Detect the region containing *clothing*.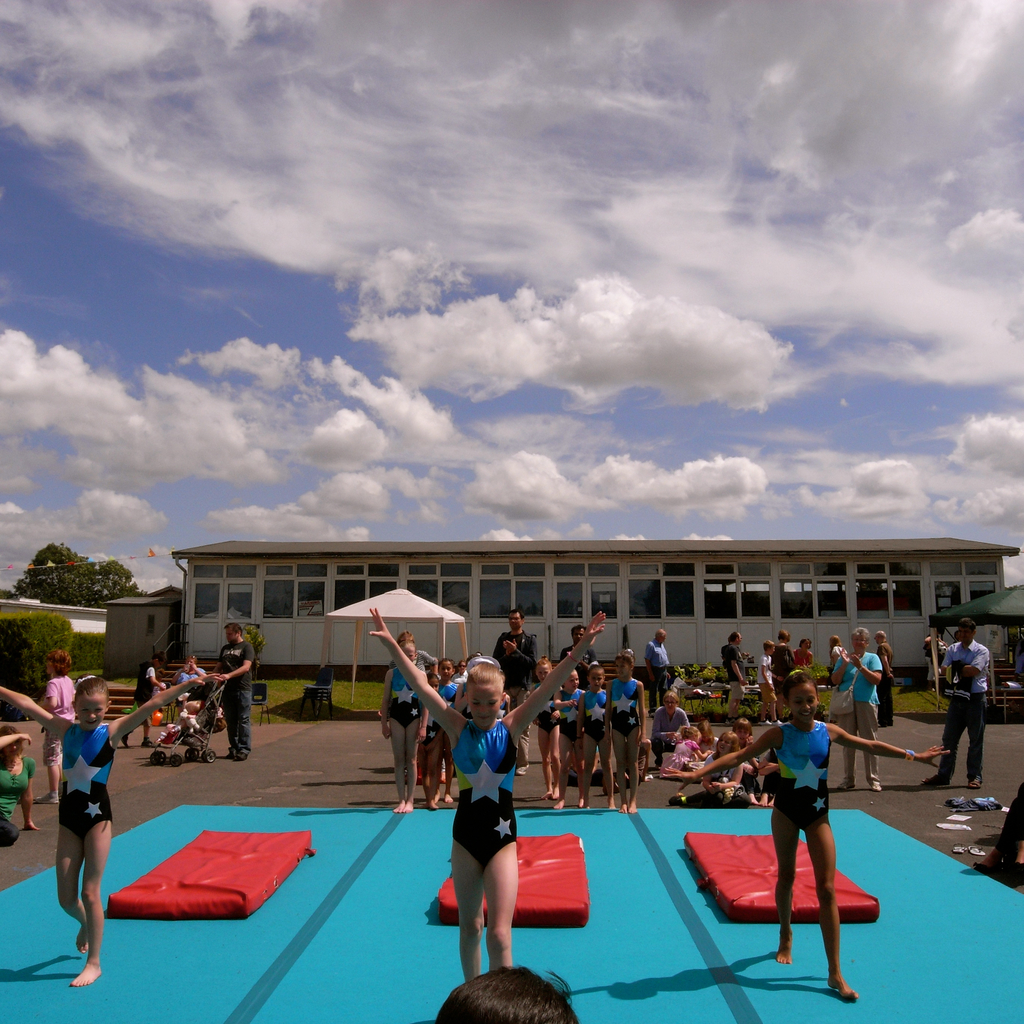
769:714:832:826.
